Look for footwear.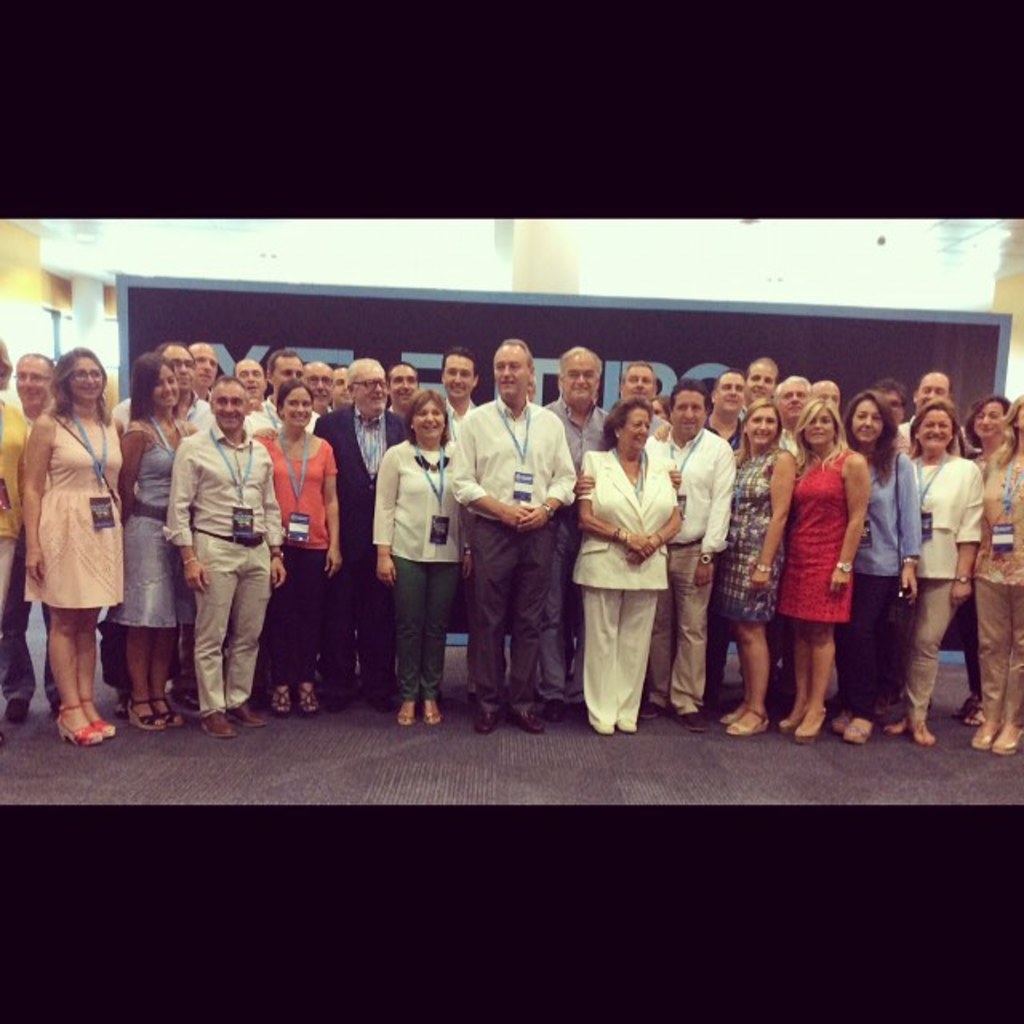
Found: bbox=(461, 693, 490, 728).
